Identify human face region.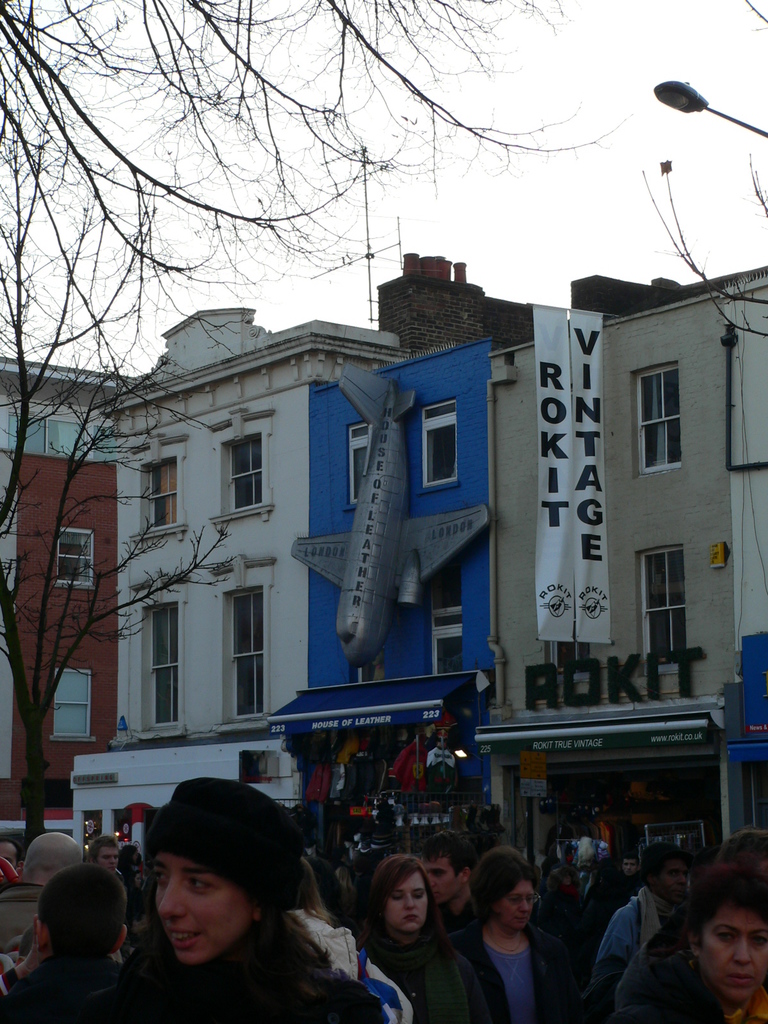
Region: [428, 856, 472, 906].
